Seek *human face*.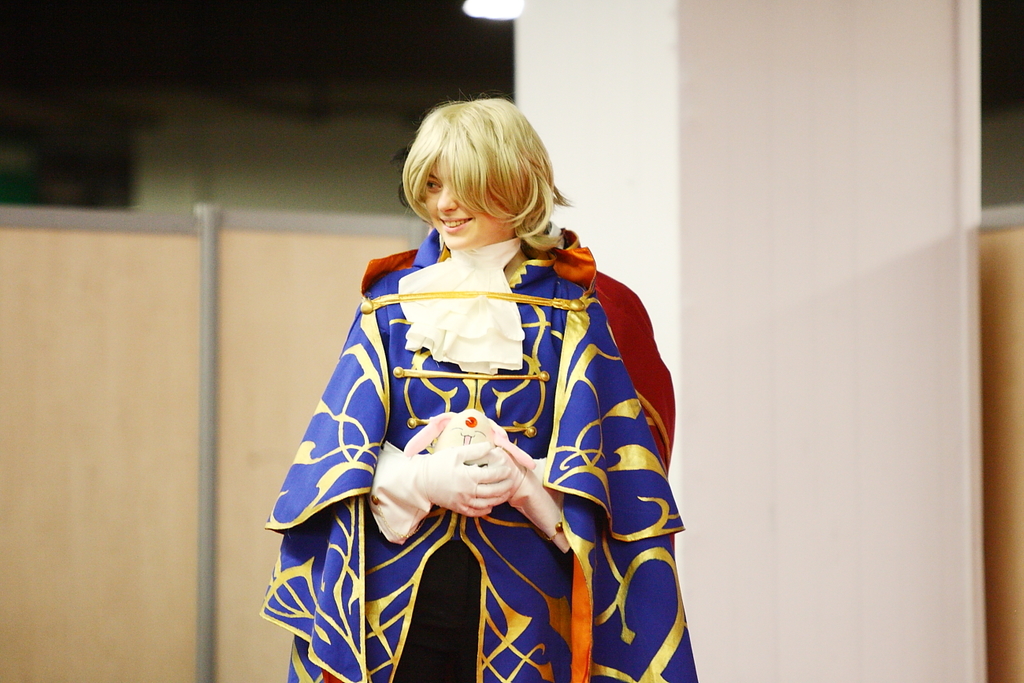
422 153 502 251.
